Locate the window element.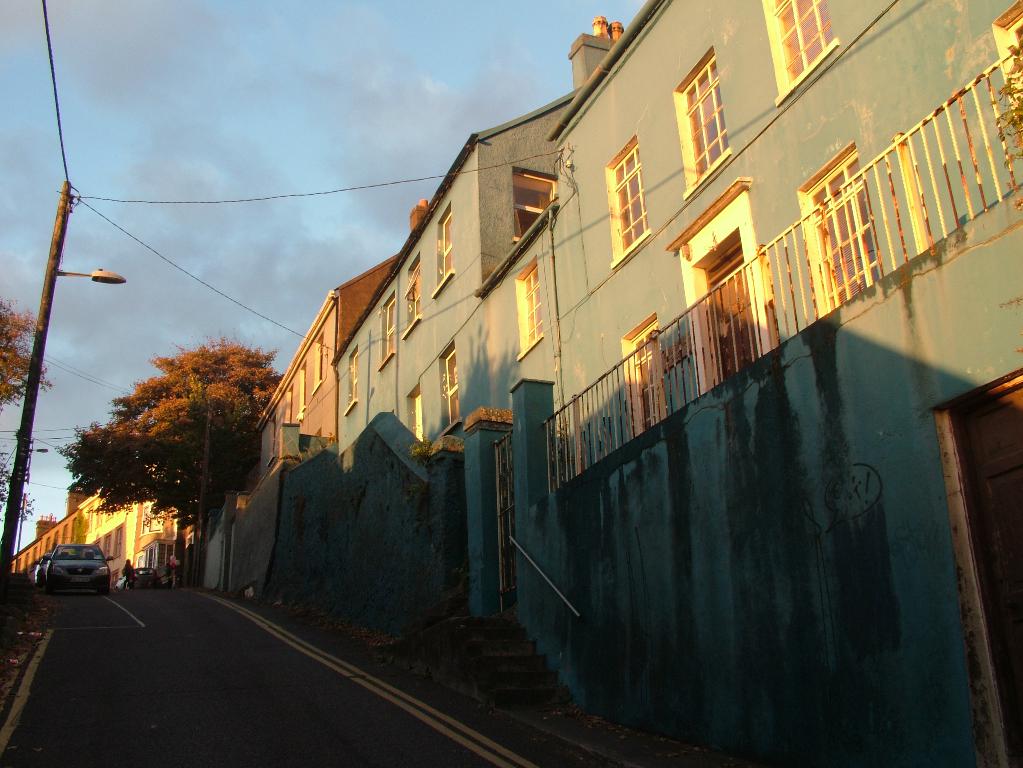
Element bbox: left=404, top=252, right=421, bottom=340.
